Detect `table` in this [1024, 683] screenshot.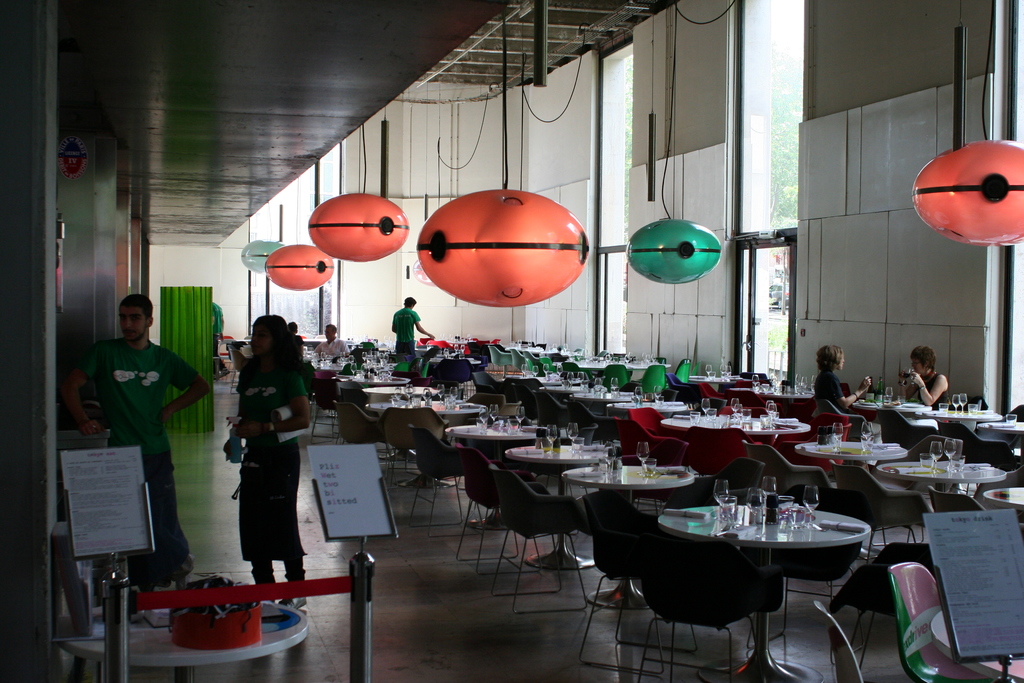
Detection: <box>499,440,614,581</box>.
